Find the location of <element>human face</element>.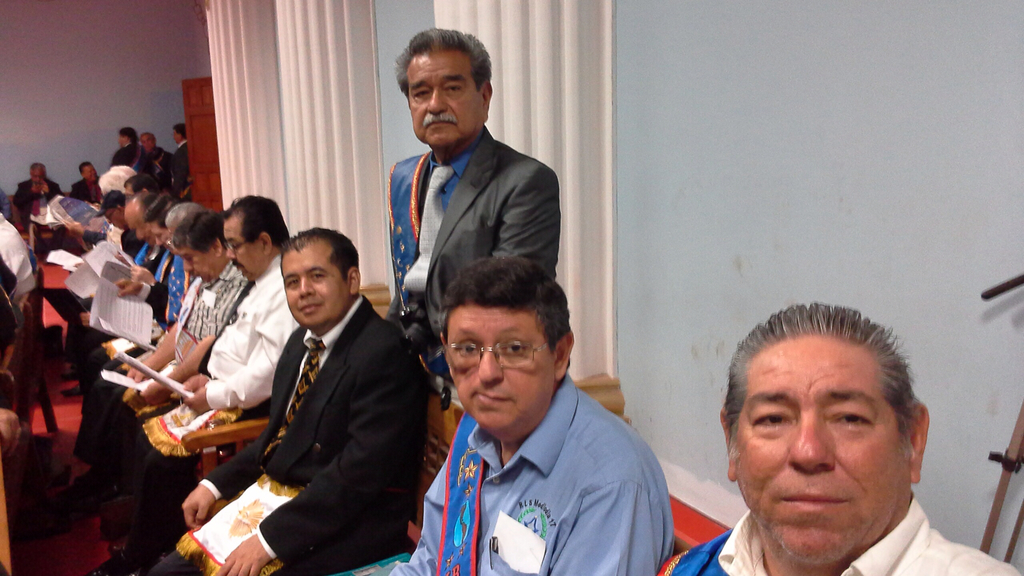
Location: 176,245,218,284.
